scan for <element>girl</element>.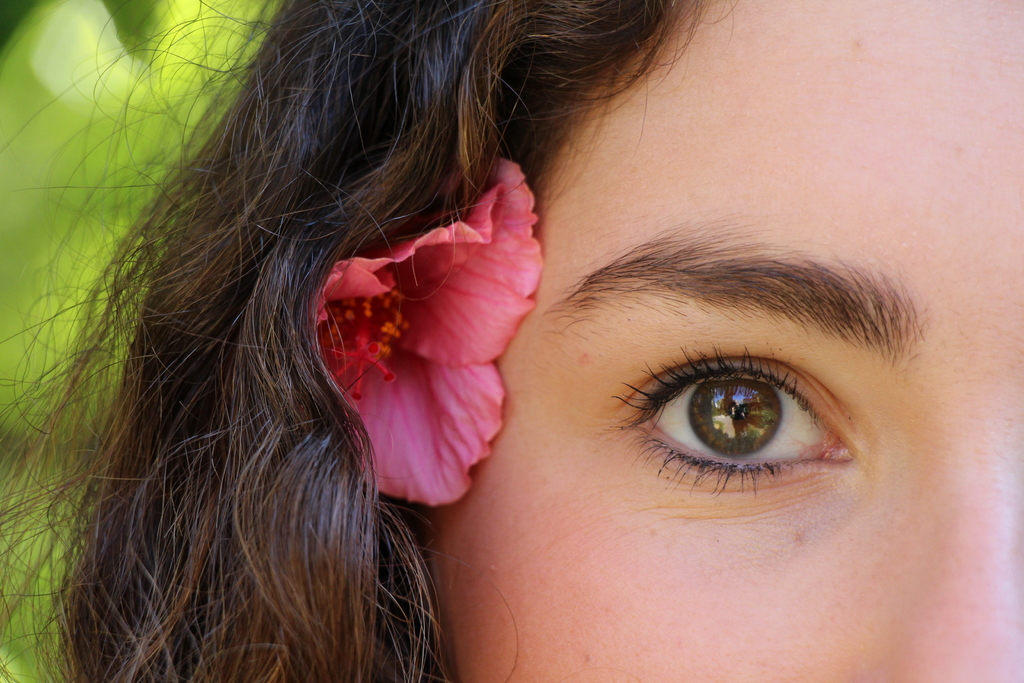
Scan result: 0, 0, 1023, 682.
